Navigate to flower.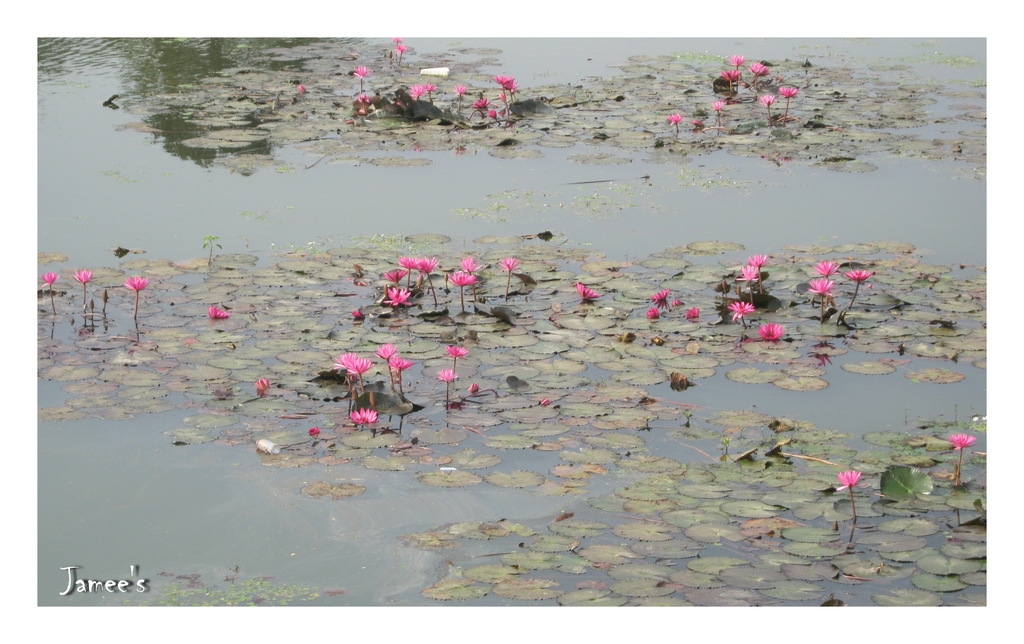
Navigation target: pyautogui.locateOnScreen(727, 54, 747, 66).
